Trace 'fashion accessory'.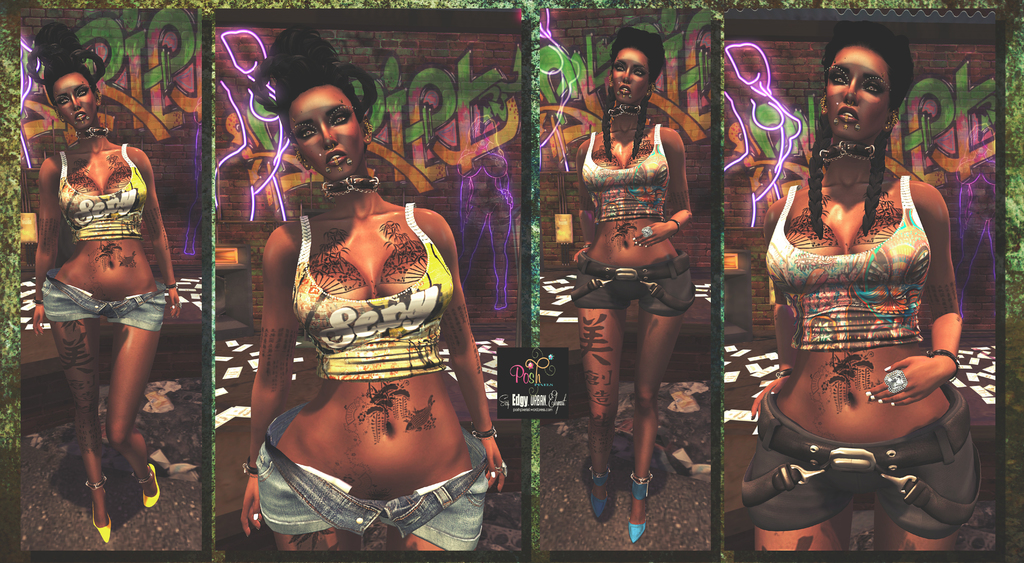
Traced to {"x1": 734, "y1": 409, "x2": 979, "y2": 525}.
